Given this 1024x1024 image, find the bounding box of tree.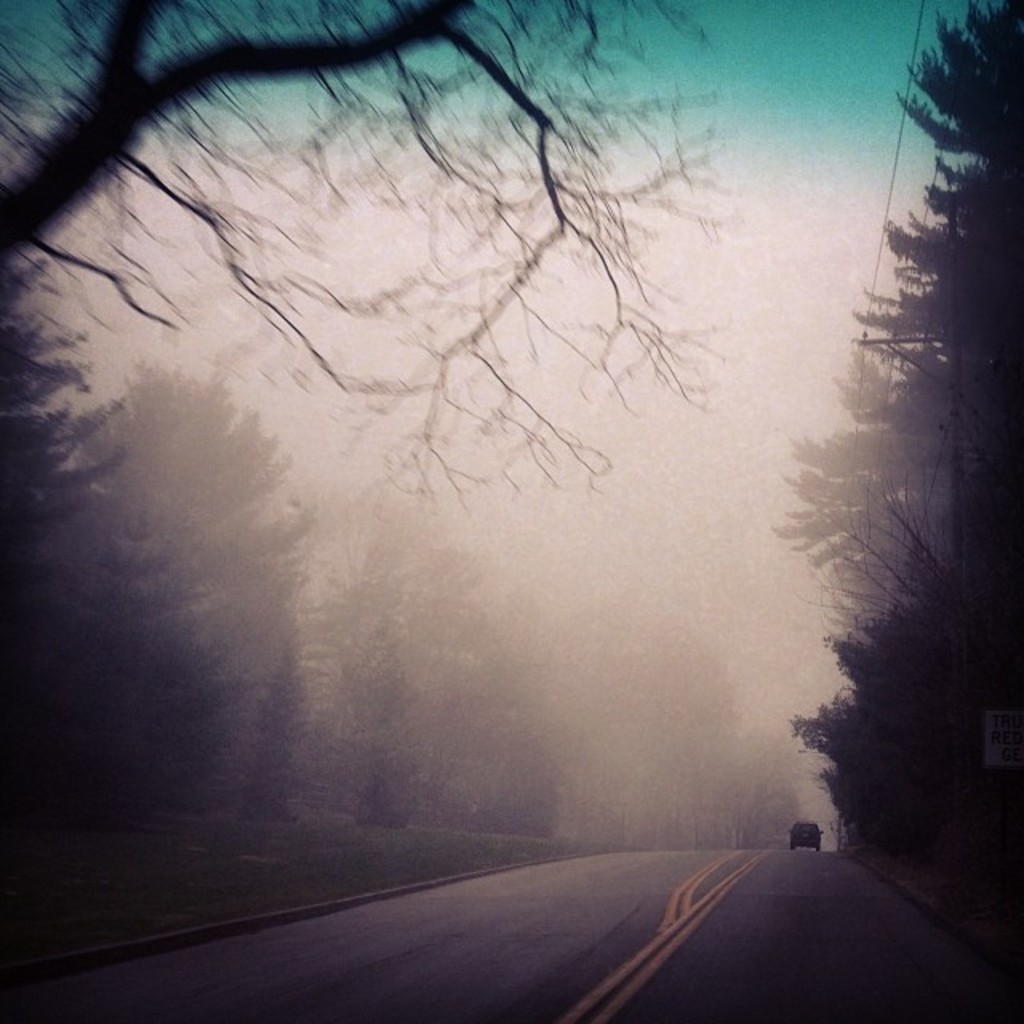
x1=0 y1=278 x2=213 y2=794.
